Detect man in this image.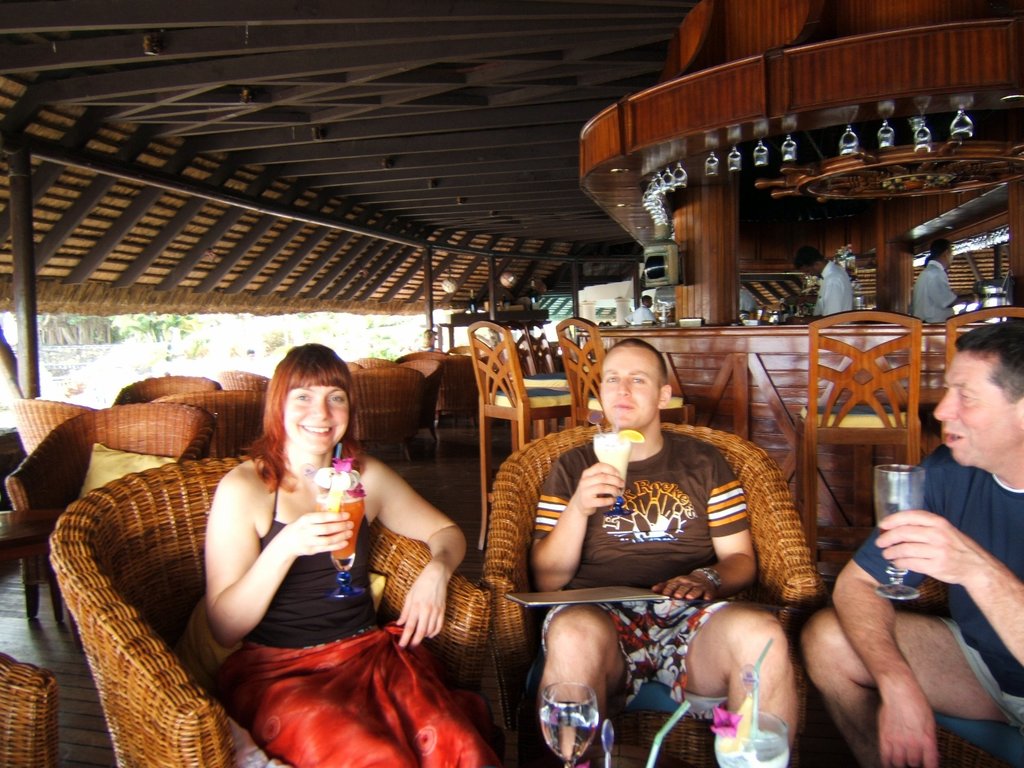
Detection: pyautogui.locateOnScreen(531, 339, 792, 750).
